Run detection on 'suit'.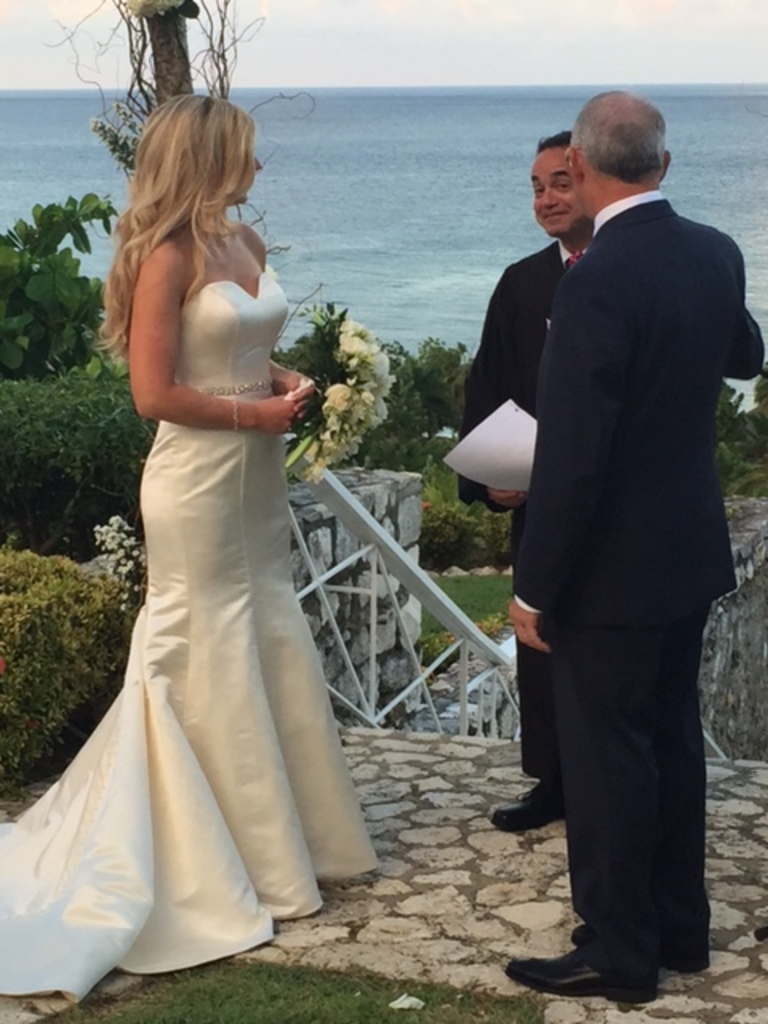
Result: BBox(458, 240, 603, 781).
